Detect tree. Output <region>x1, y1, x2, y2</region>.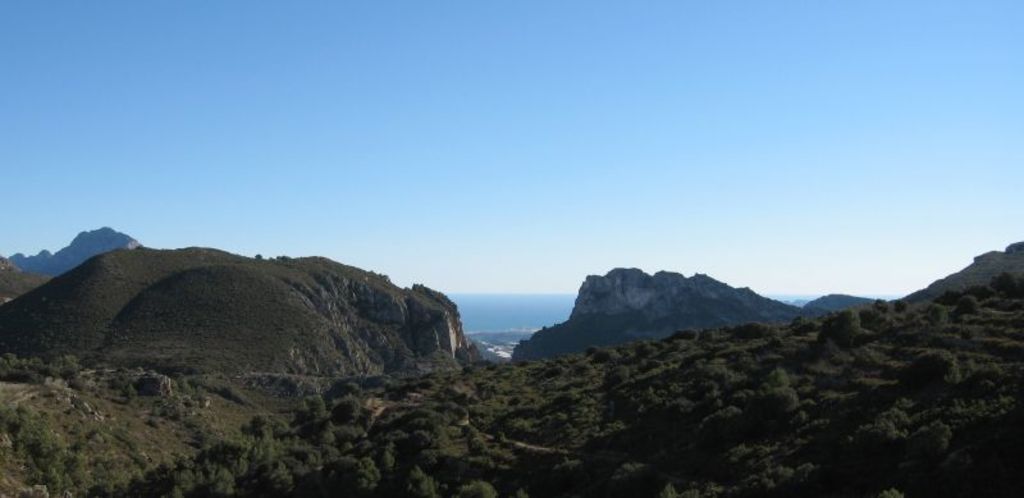
<region>467, 438, 485, 452</region>.
